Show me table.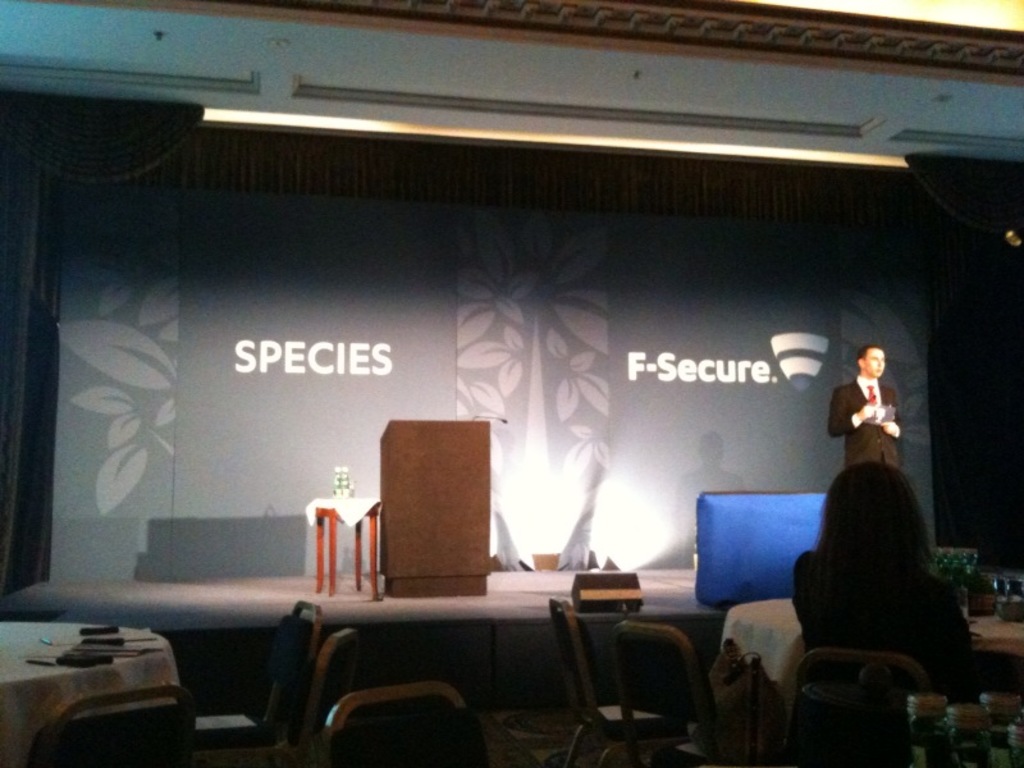
table is here: {"x1": 302, "y1": 492, "x2": 367, "y2": 584}.
